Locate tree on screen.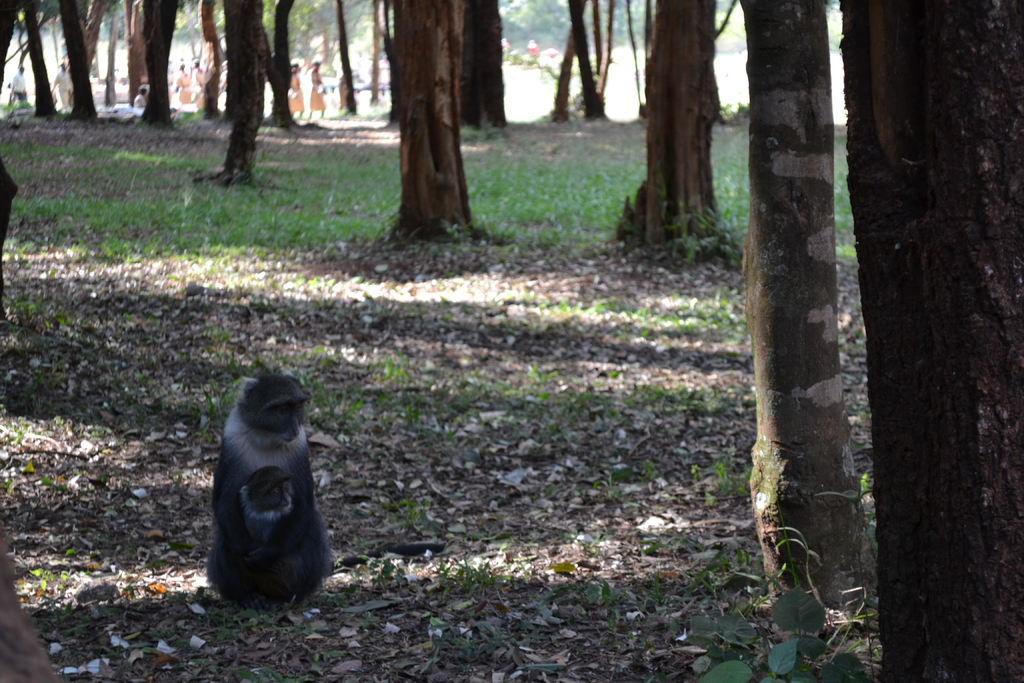
On screen at BBox(76, 0, 145, 128).
